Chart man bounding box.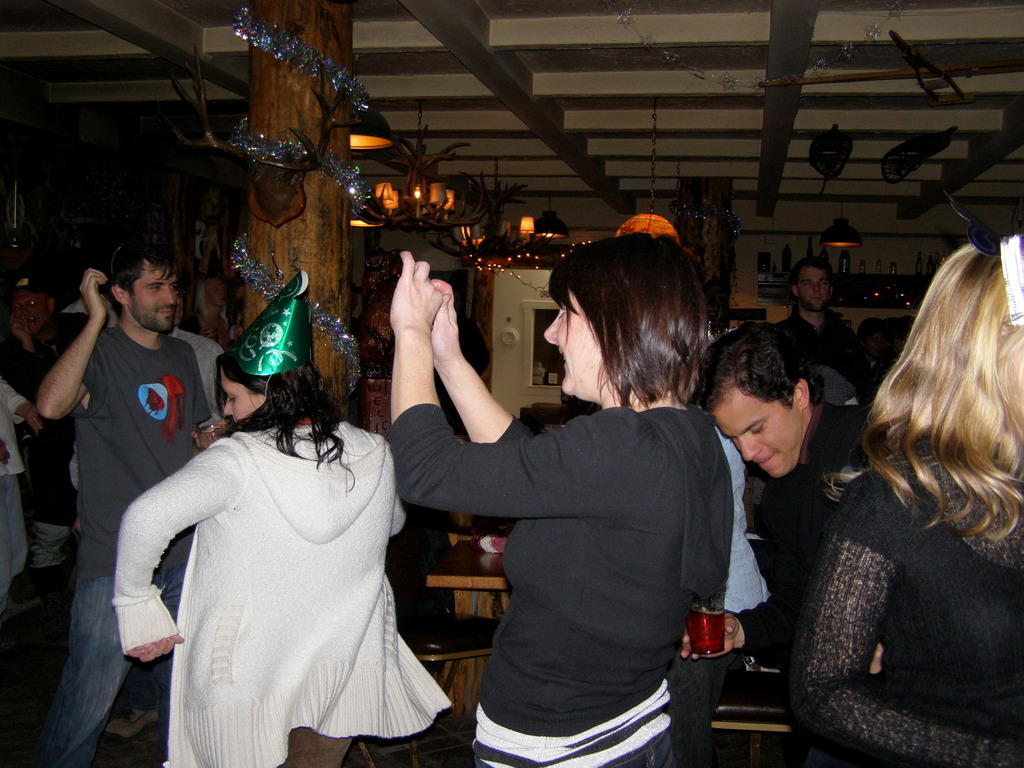
Charted: (34,238,216,767).
